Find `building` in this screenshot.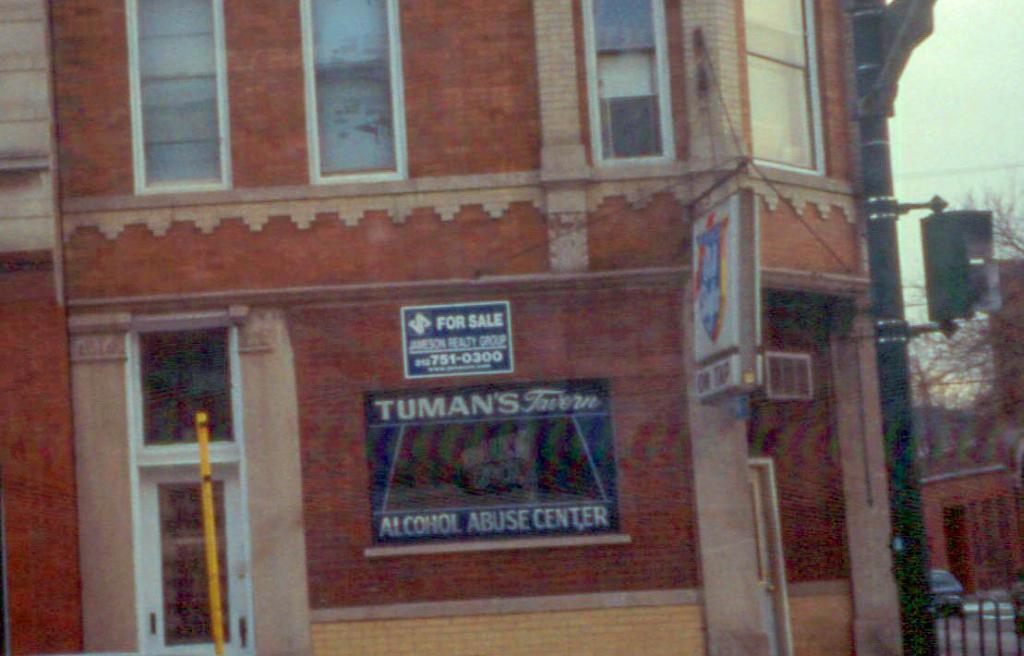
The bounding box for `building` is <bbox>917, 251, 1023, 608</bbox>.
